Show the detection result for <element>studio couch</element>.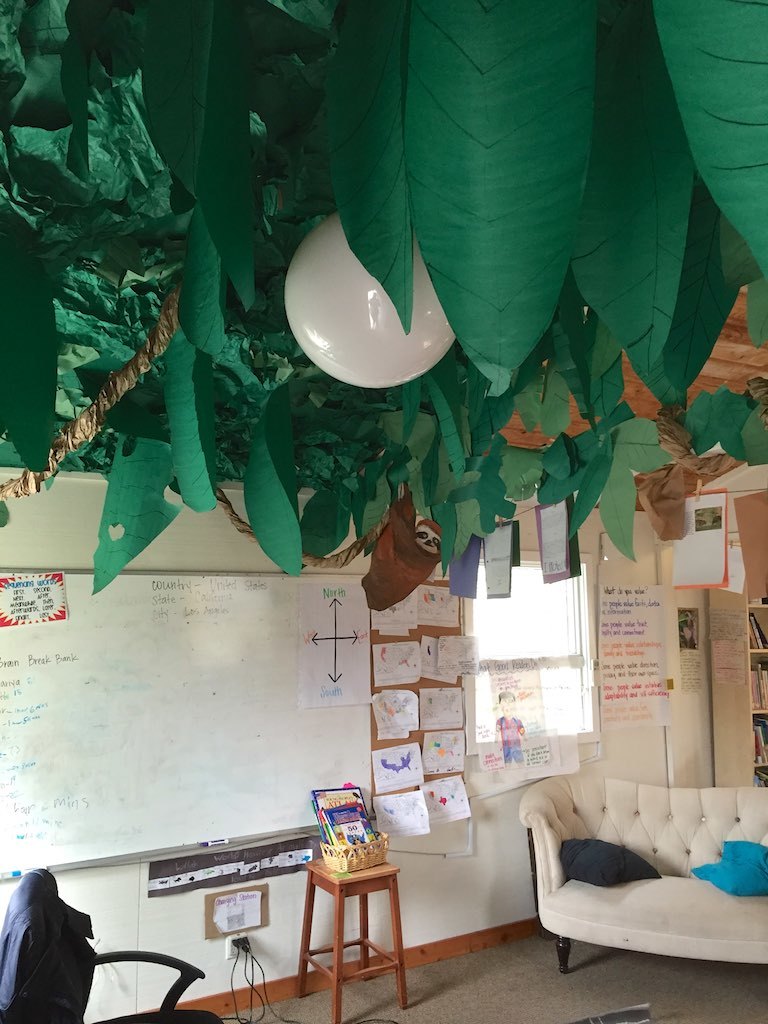
(x1=510, y1=764, x2=767, y2=989).
